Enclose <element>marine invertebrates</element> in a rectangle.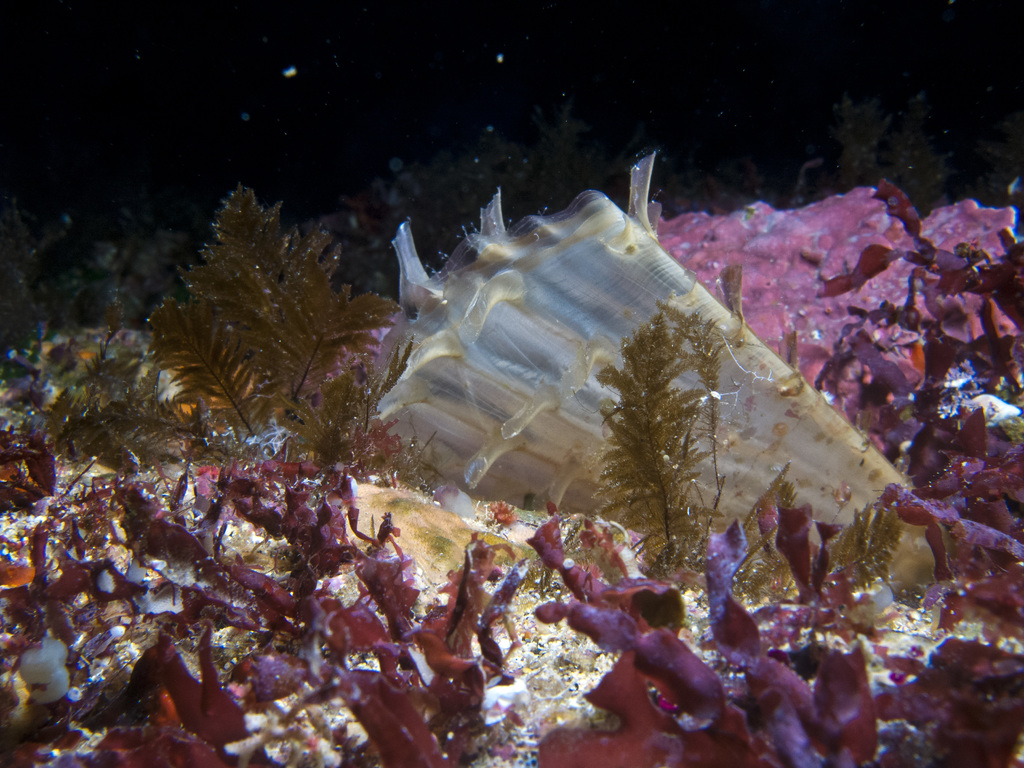
[144, 181, 449, 490].
